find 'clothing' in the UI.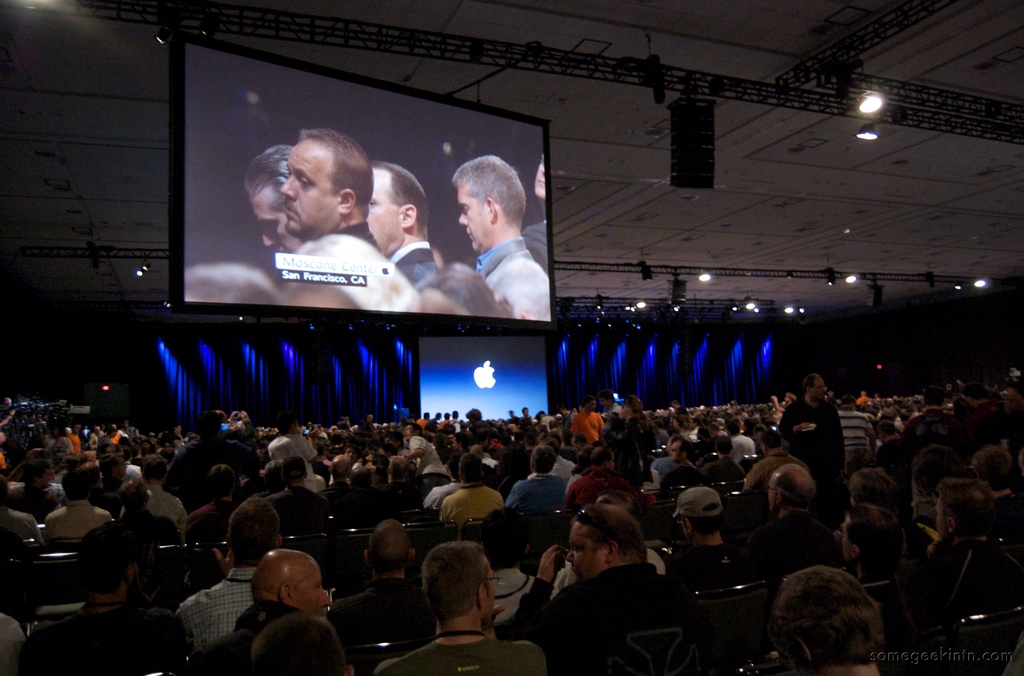
UI element at rect(193, 559, 265, 638).
